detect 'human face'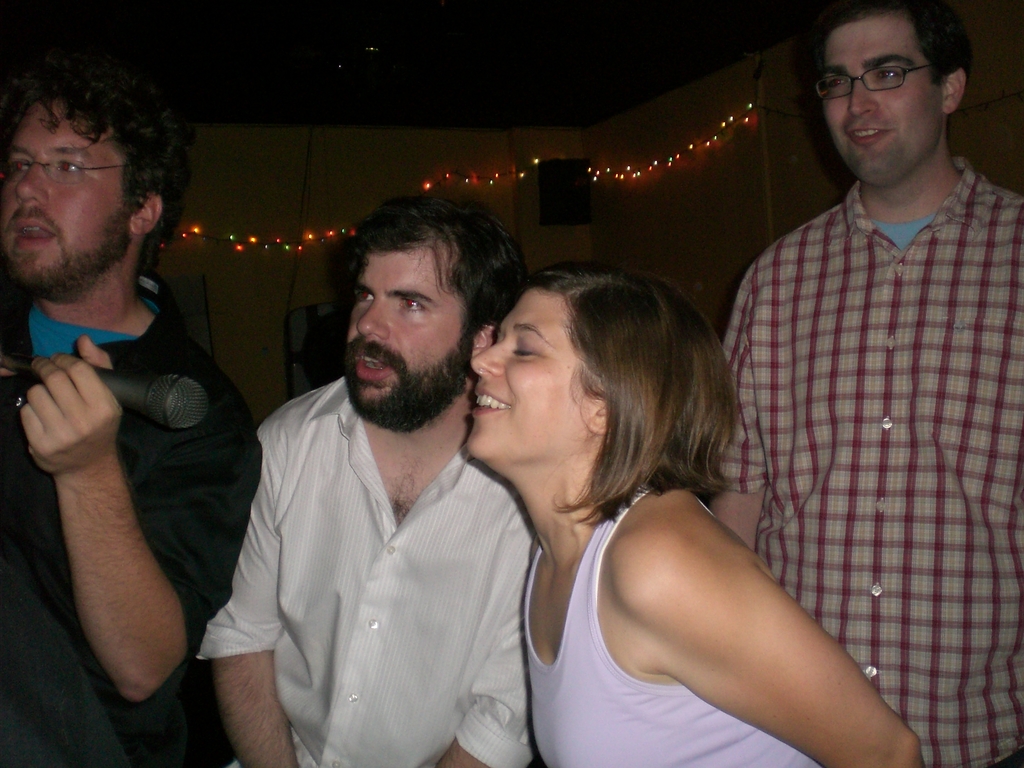
{"x1": 822, "y1": 11, "x2": 947, "y2": 185}
